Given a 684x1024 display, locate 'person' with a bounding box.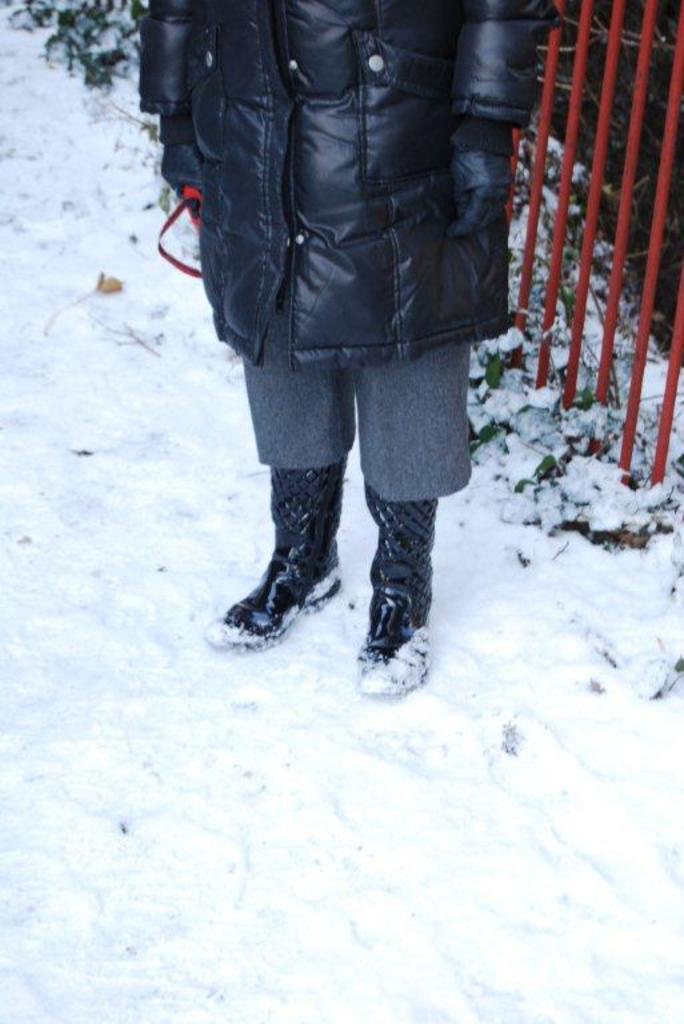
Located: box=[140, 7, 535, 687].
